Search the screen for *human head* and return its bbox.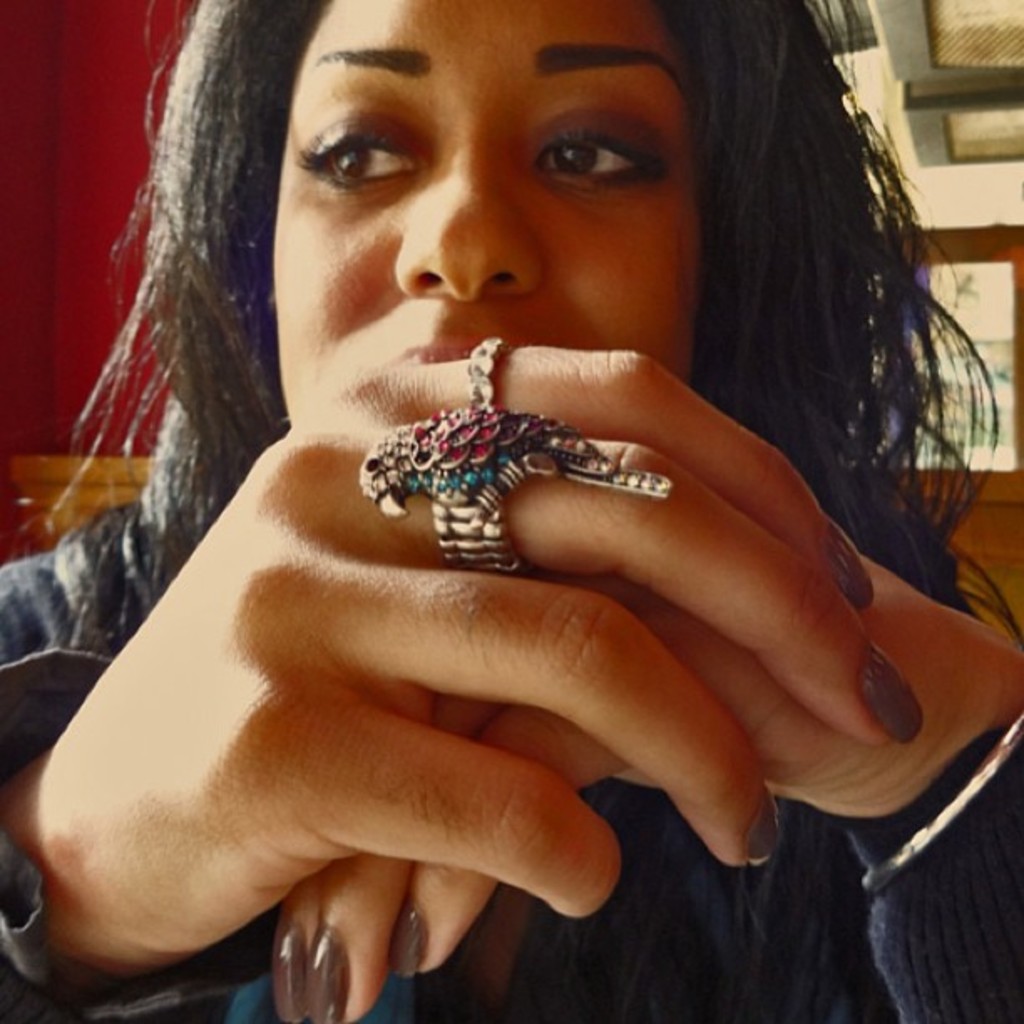
Found: (x1=184, y1=22, x2=845, y2=453).
